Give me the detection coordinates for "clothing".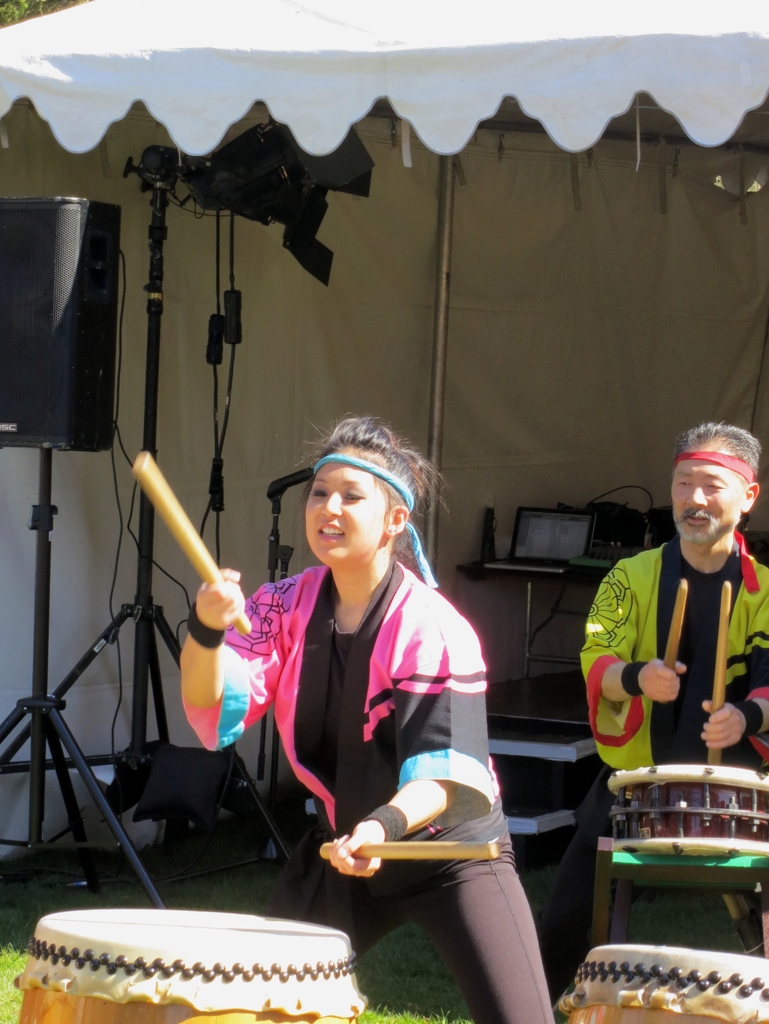
<region>591, 511, 755, 791</region>.
